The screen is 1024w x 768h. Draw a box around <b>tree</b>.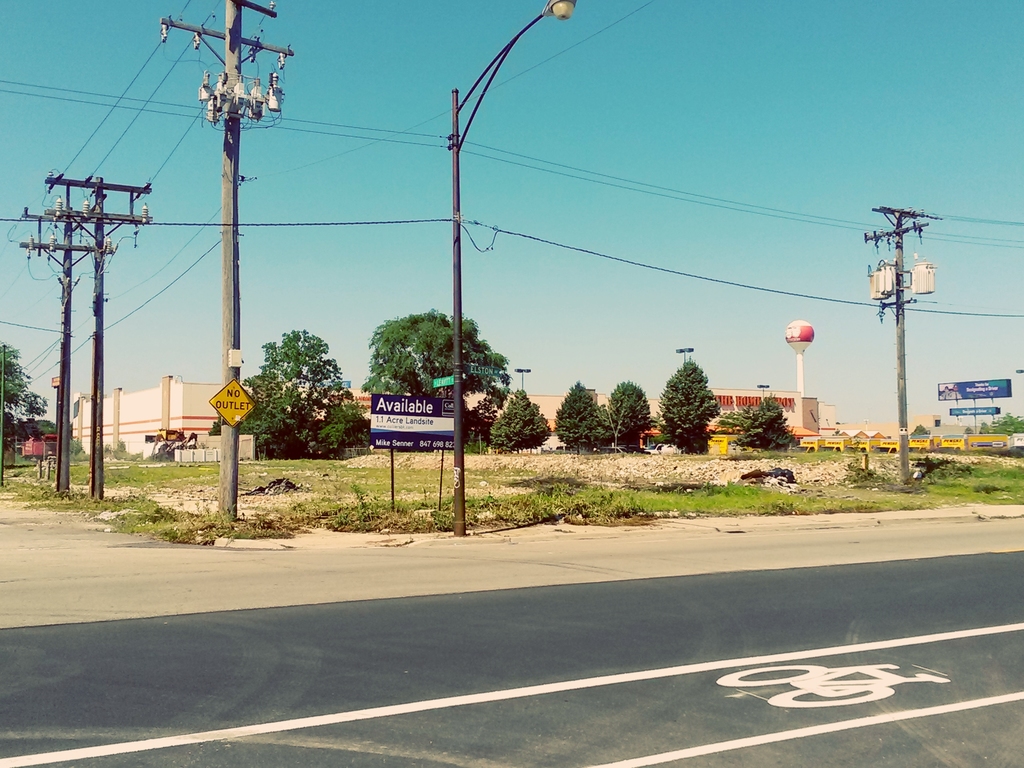
0,342,49,436.
